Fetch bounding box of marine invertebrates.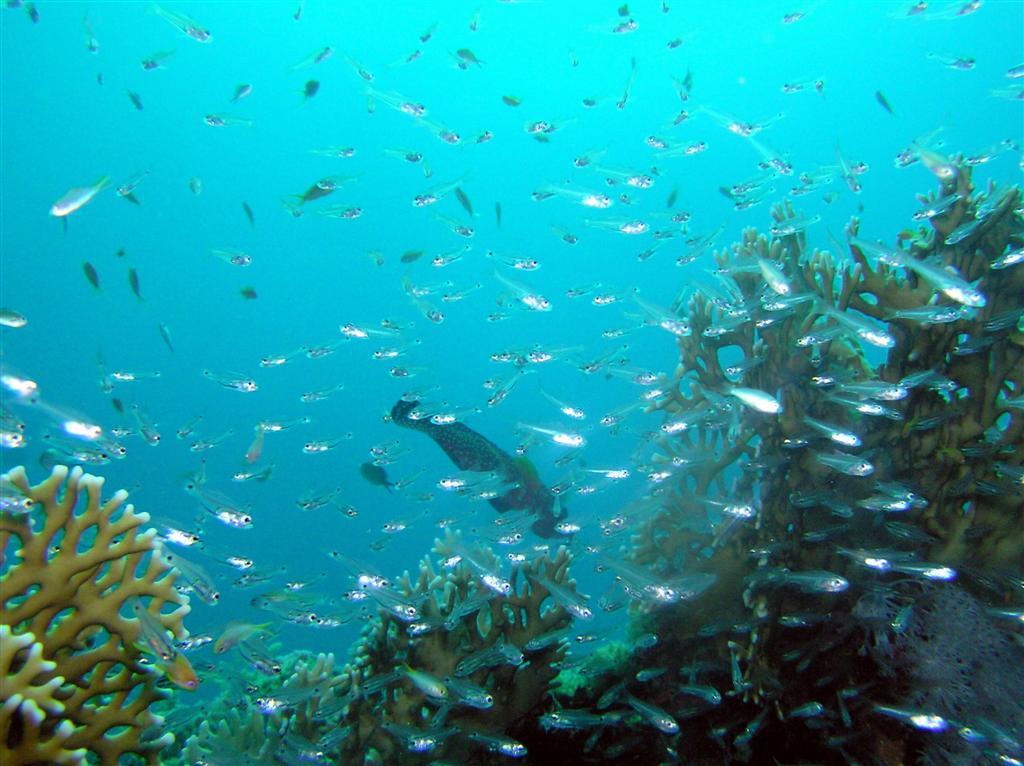
Bbox: {"x1": 881, "y1": 307, "x2": 961, "y2": 323}.
